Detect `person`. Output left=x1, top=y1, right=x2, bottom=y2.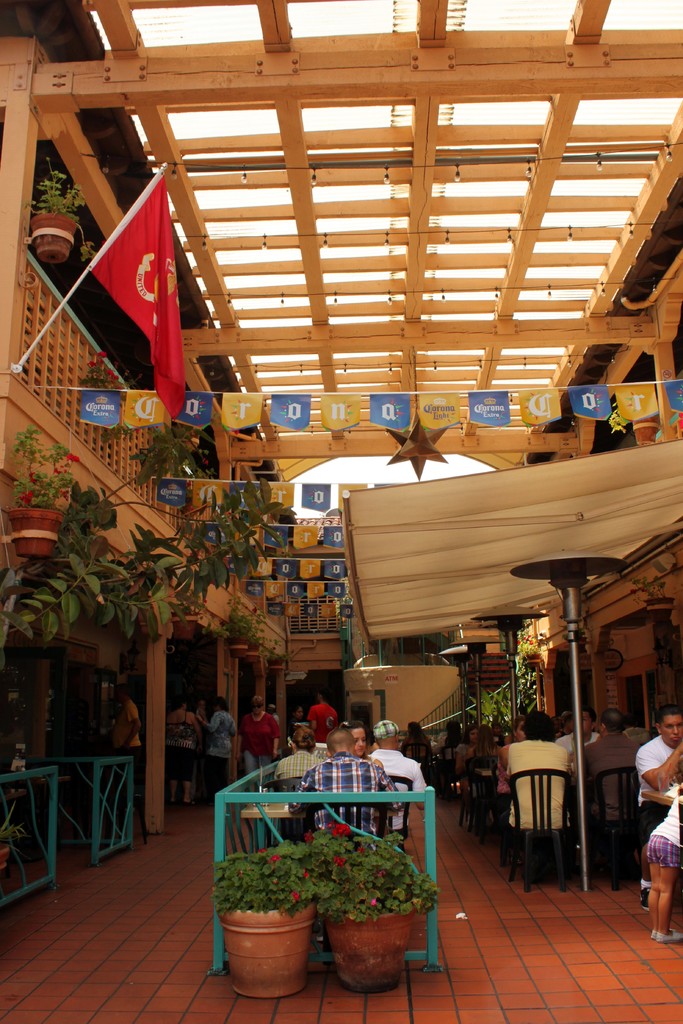
left=566, top=714, right=643, bottom=854.
